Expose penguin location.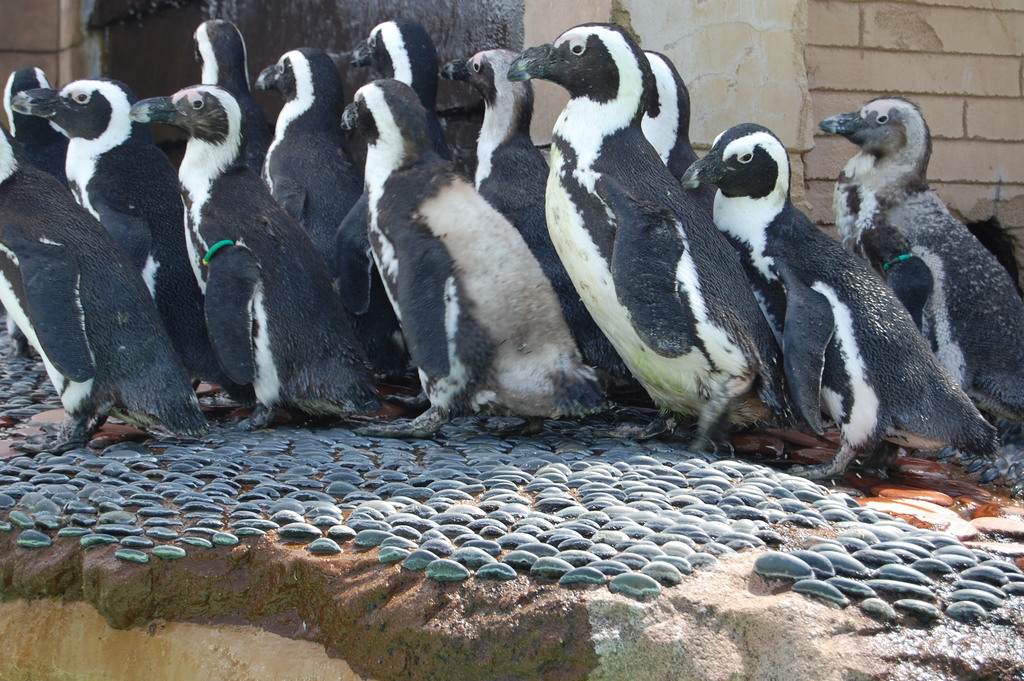
Exposed at [left=137, top=76, right=394, bottom=428].
